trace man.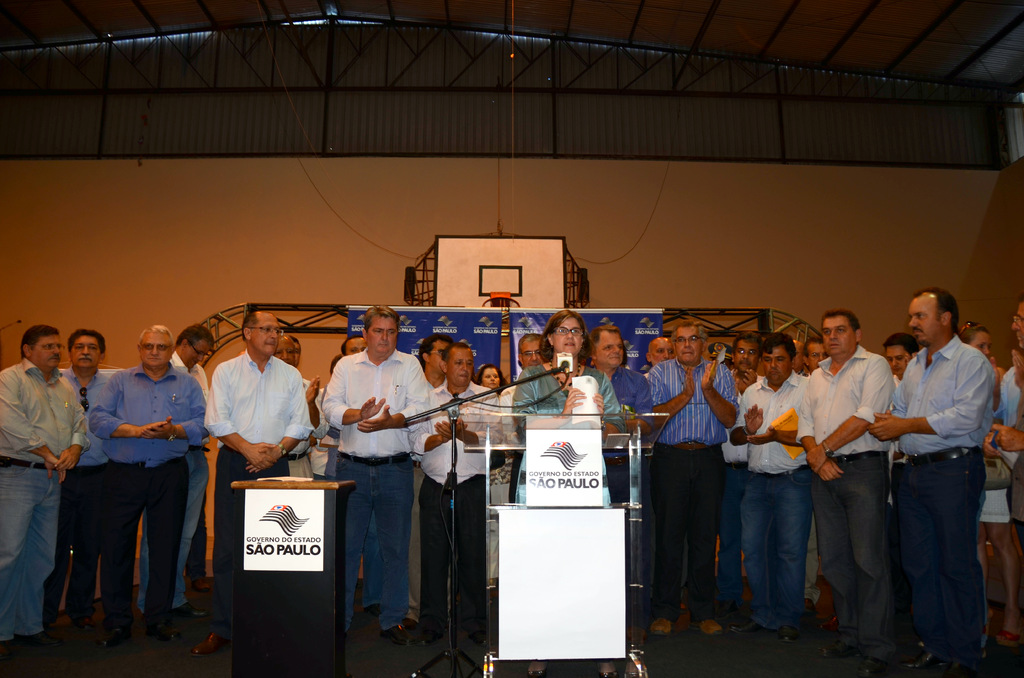
Traced to left=0, top=323, right=89, bottom=643.
